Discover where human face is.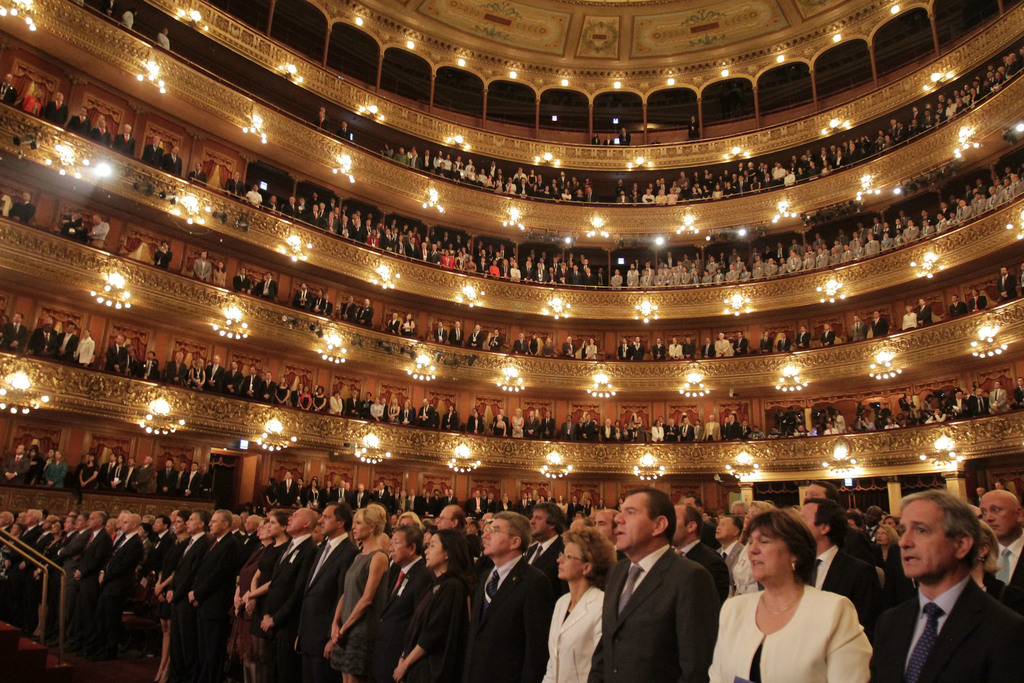
Discovered at {"x1": 433, "y1": 504, "x2": 456, "y2": 529}.
